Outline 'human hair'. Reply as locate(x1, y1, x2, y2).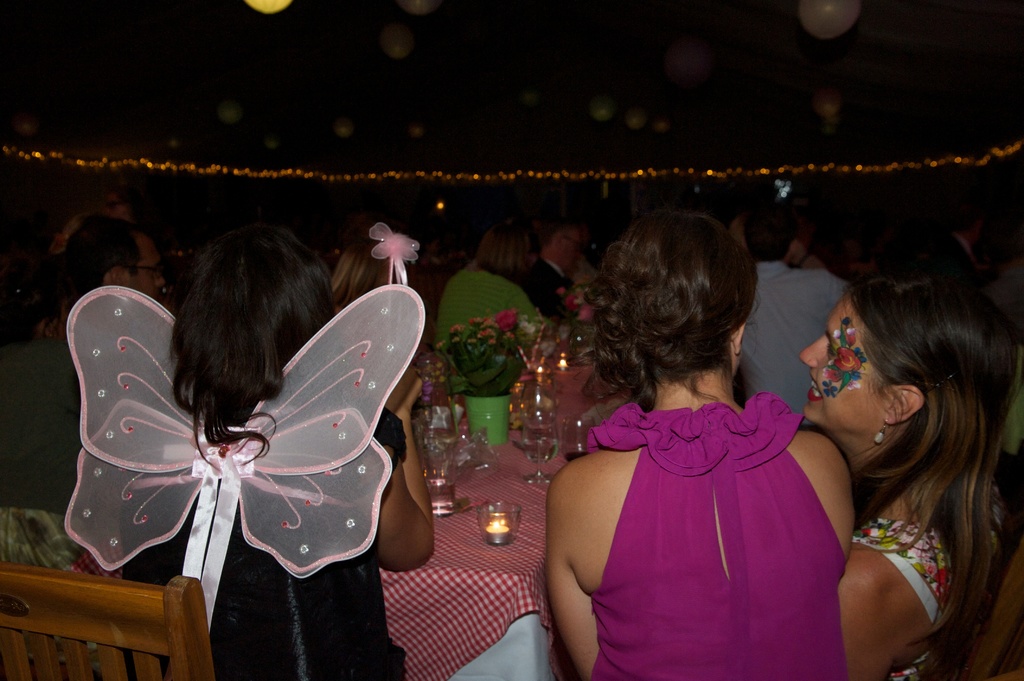
locate(838, 263, 1018, 680).
